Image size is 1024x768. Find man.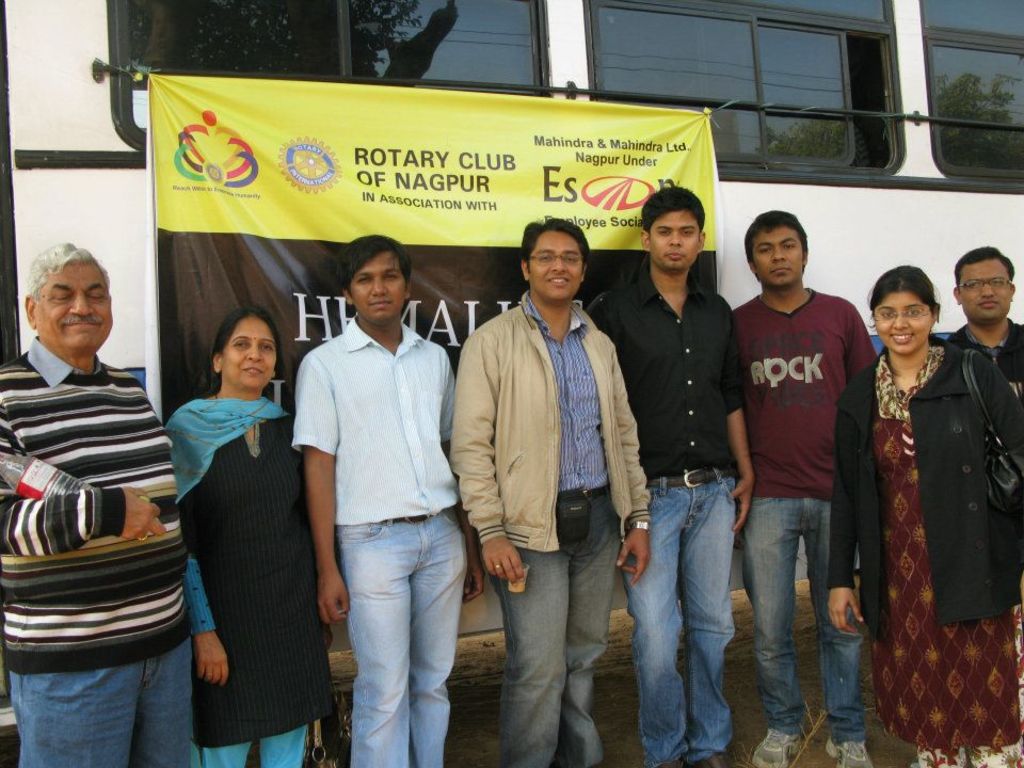
(276,215,470,761).
